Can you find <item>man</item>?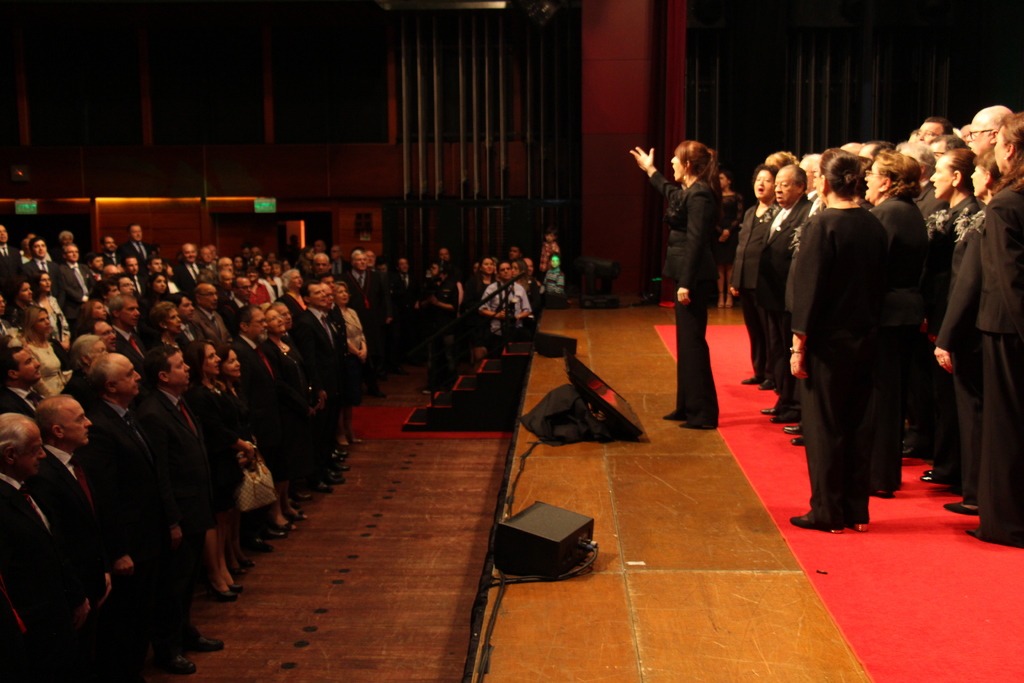
Yes, bounding box: BBox(966, 103, 1012, 160).
